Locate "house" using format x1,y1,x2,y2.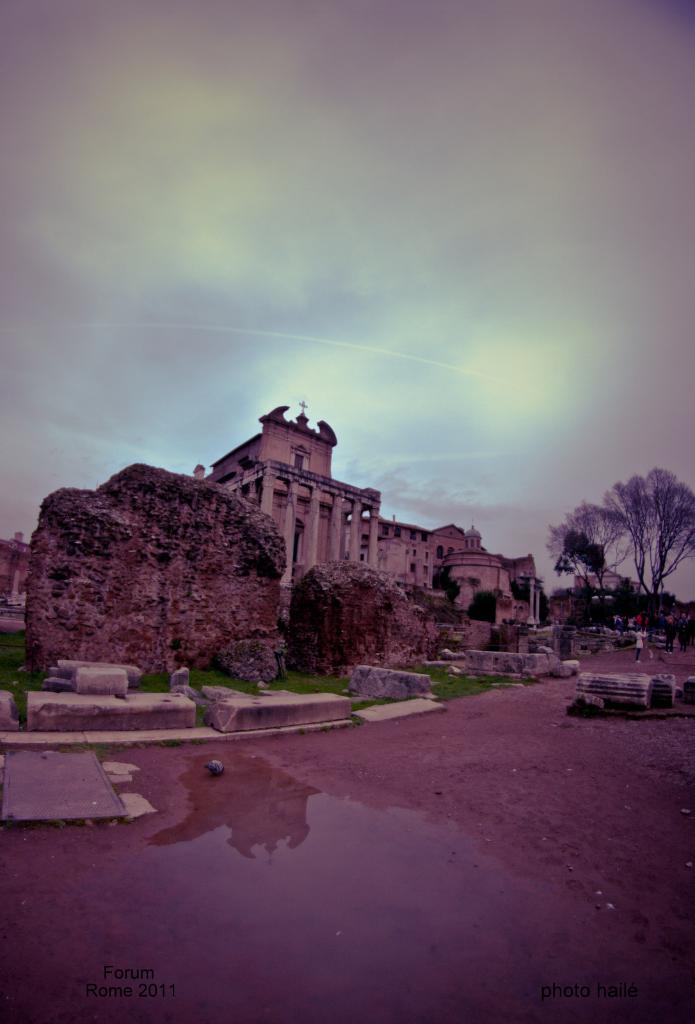
204,407,543,652.
